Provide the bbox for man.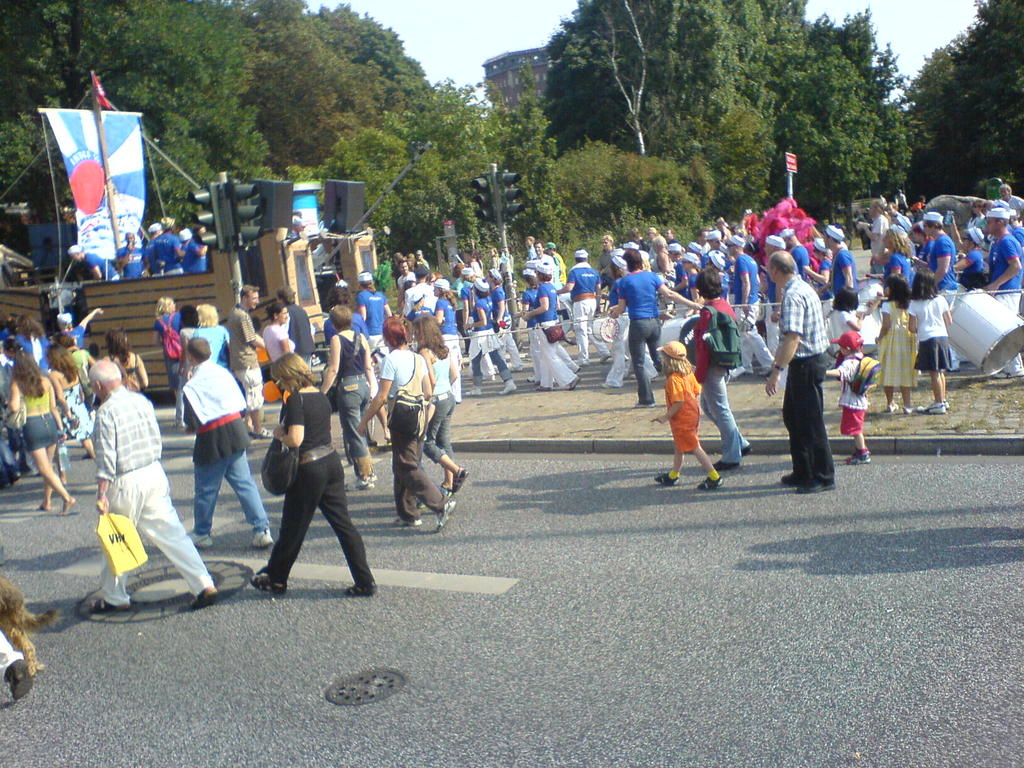
l=68, t=241, r=123, b=278.
